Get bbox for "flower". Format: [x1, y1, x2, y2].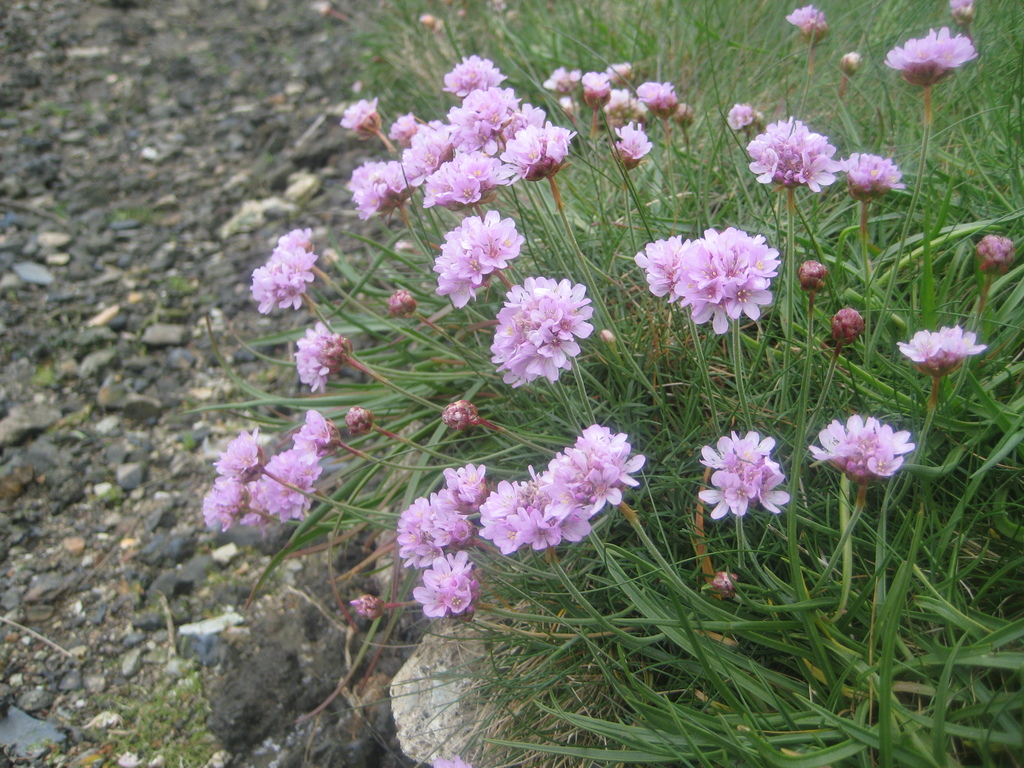
[727, 98, 758, 124].
